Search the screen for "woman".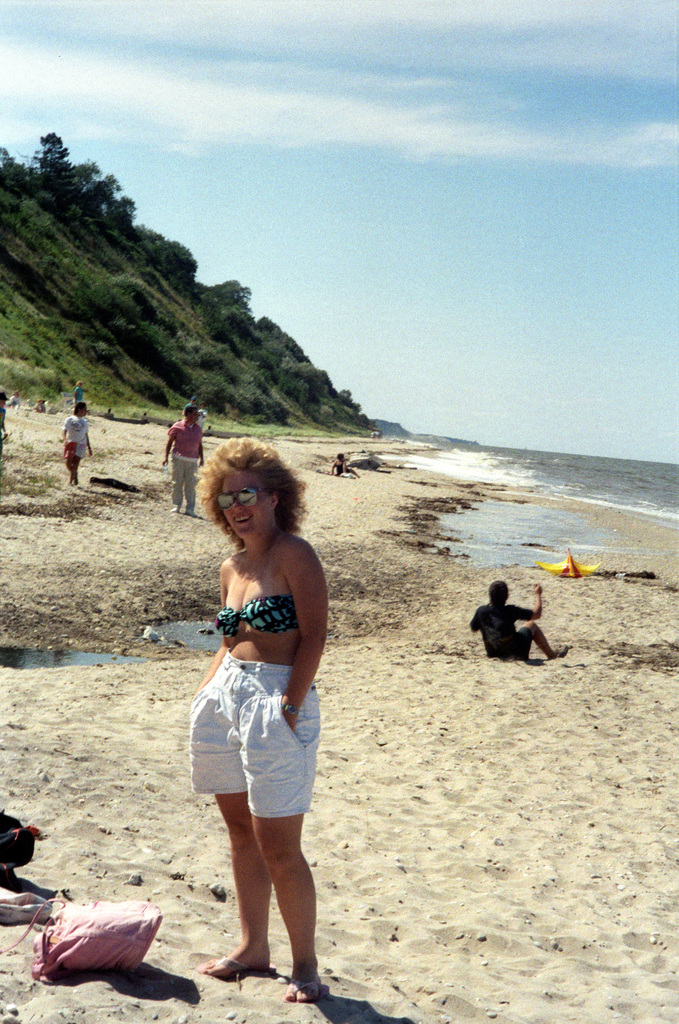
Found at bbox=(170, 432, 350, 942).
